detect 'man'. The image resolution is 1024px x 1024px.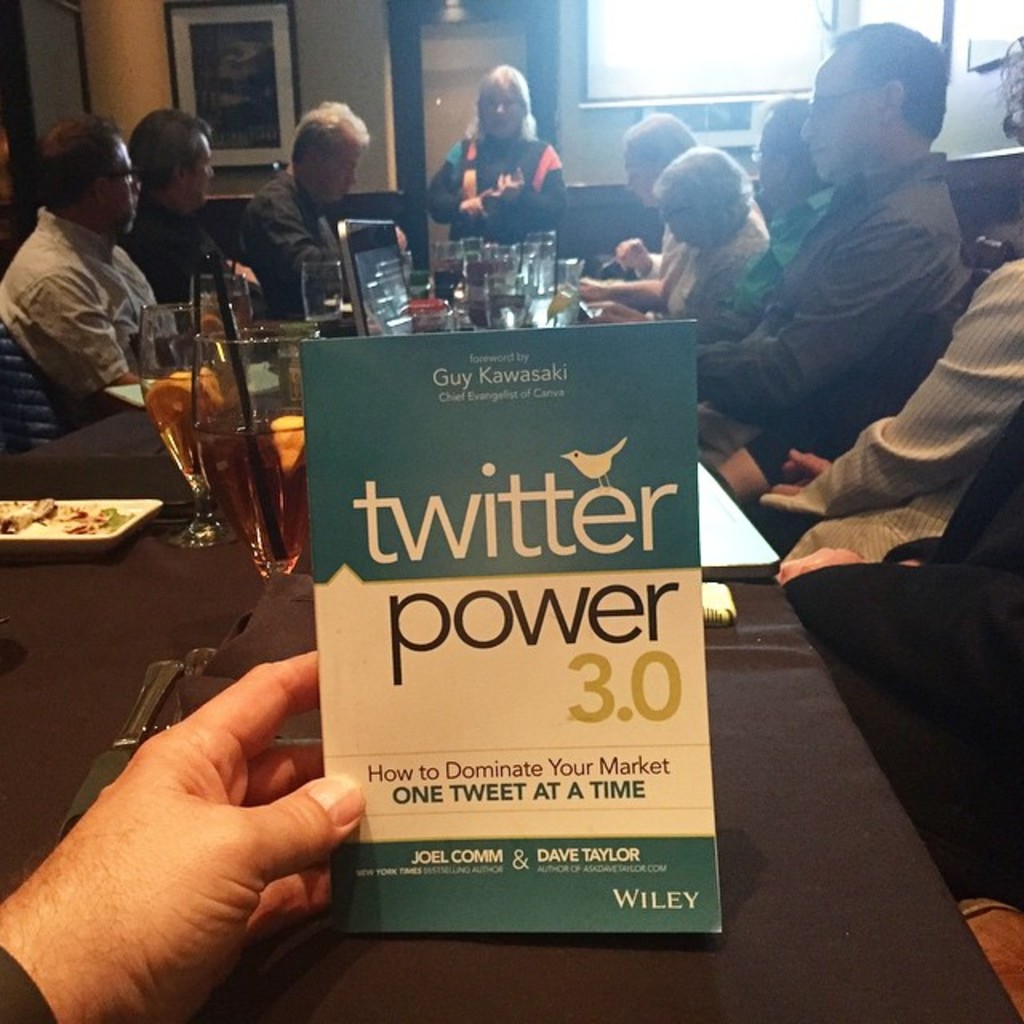
l=128, t=102, r=261, b=331.
